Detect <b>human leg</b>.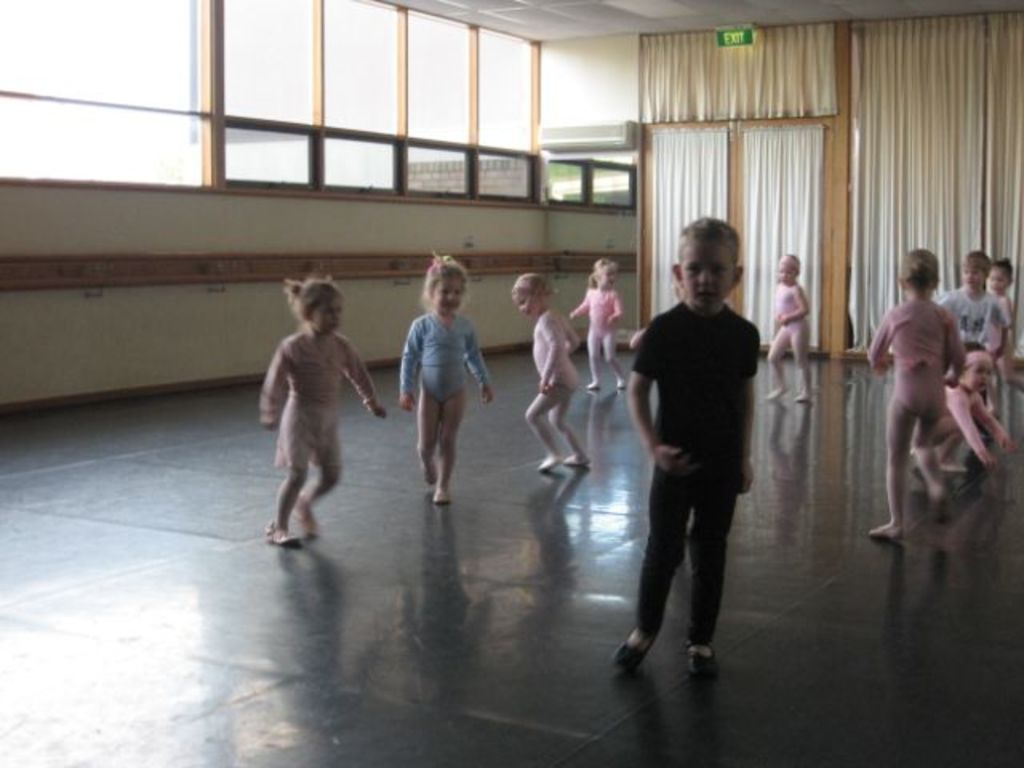
Detected at detection(611, 443, 690, 675).
